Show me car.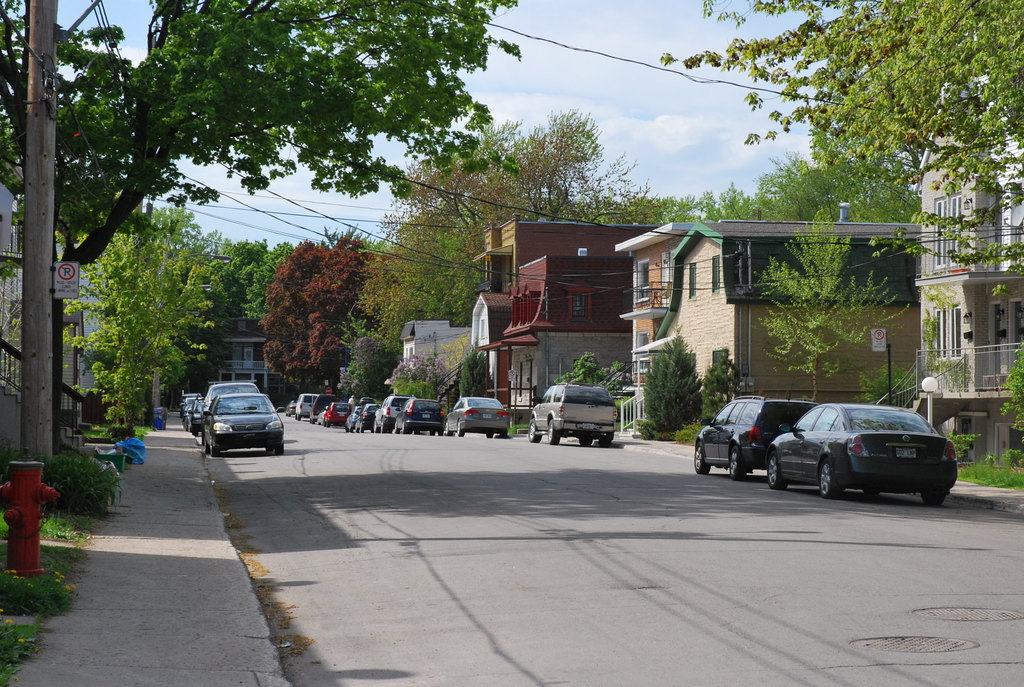
car is here: bbox=[688, 397, 823, 480].
